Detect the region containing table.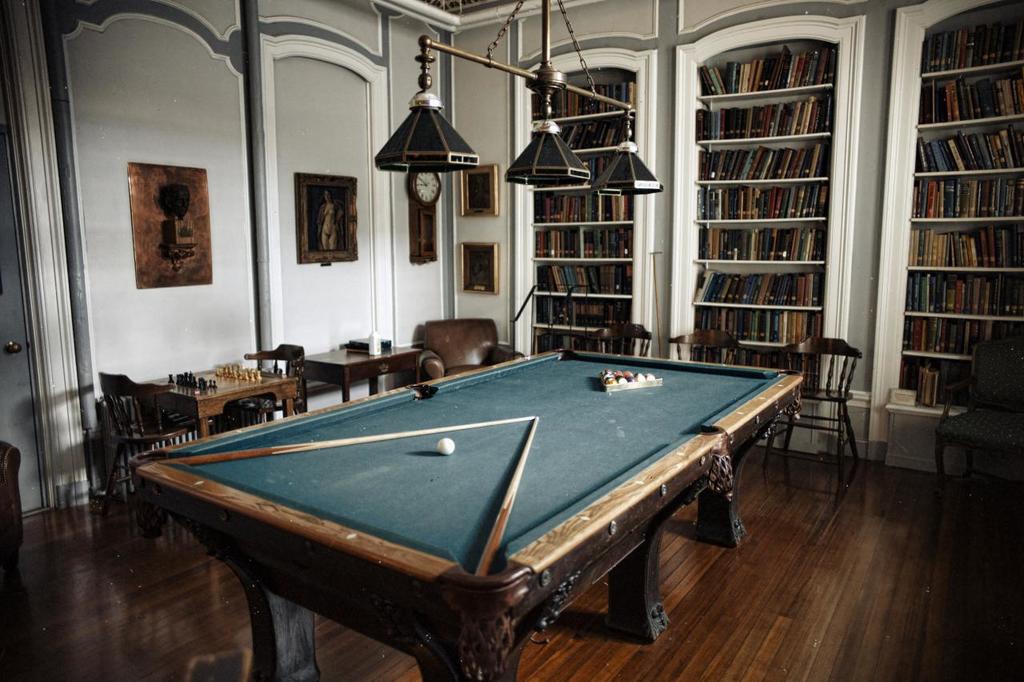
152/363/300/440.
